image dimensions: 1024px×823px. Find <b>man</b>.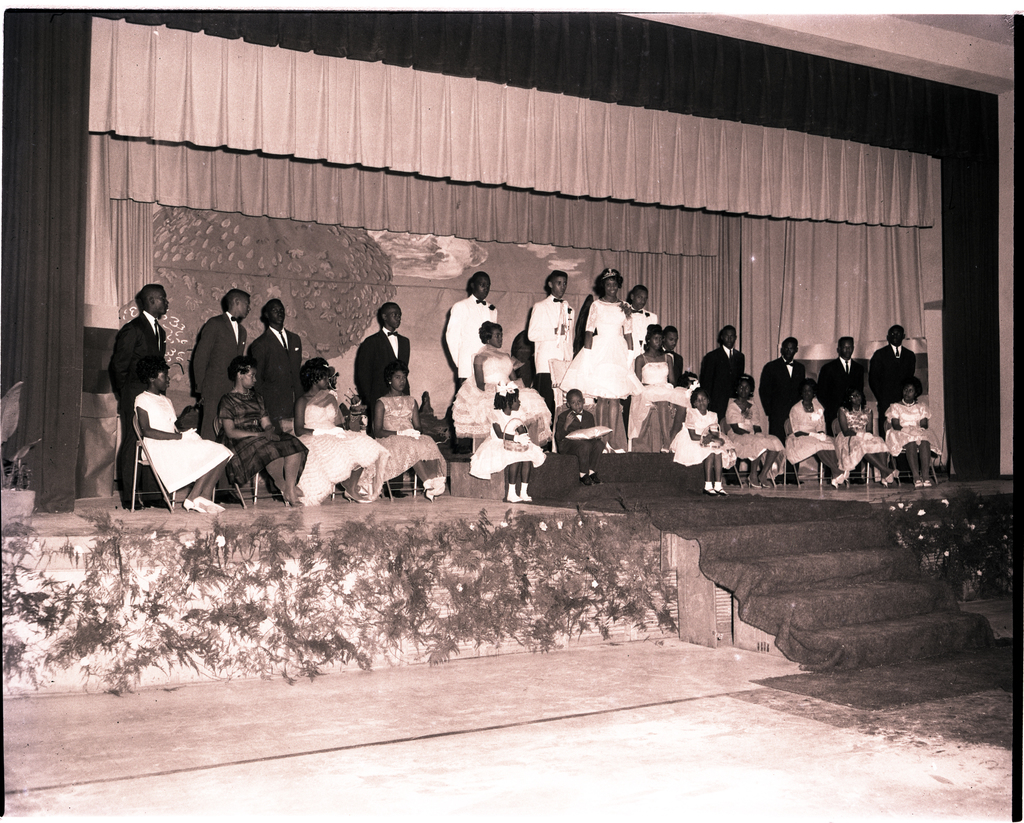
447 271 498 389.
